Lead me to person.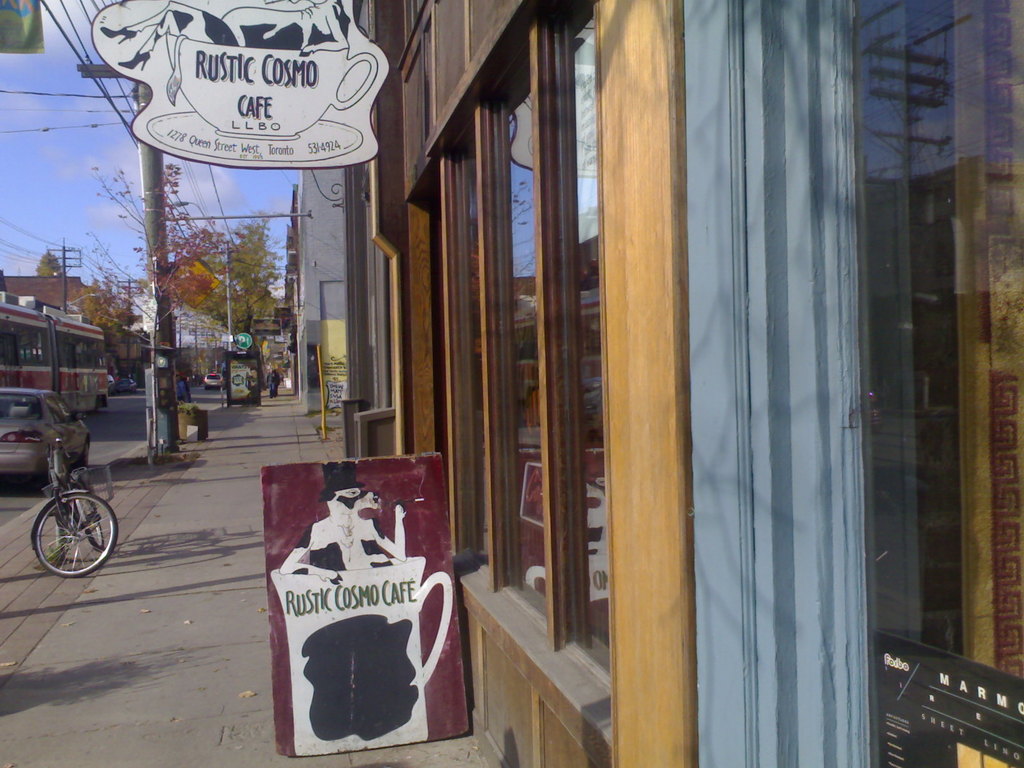
Lead to l=170, t=373, r=195, b=409.
